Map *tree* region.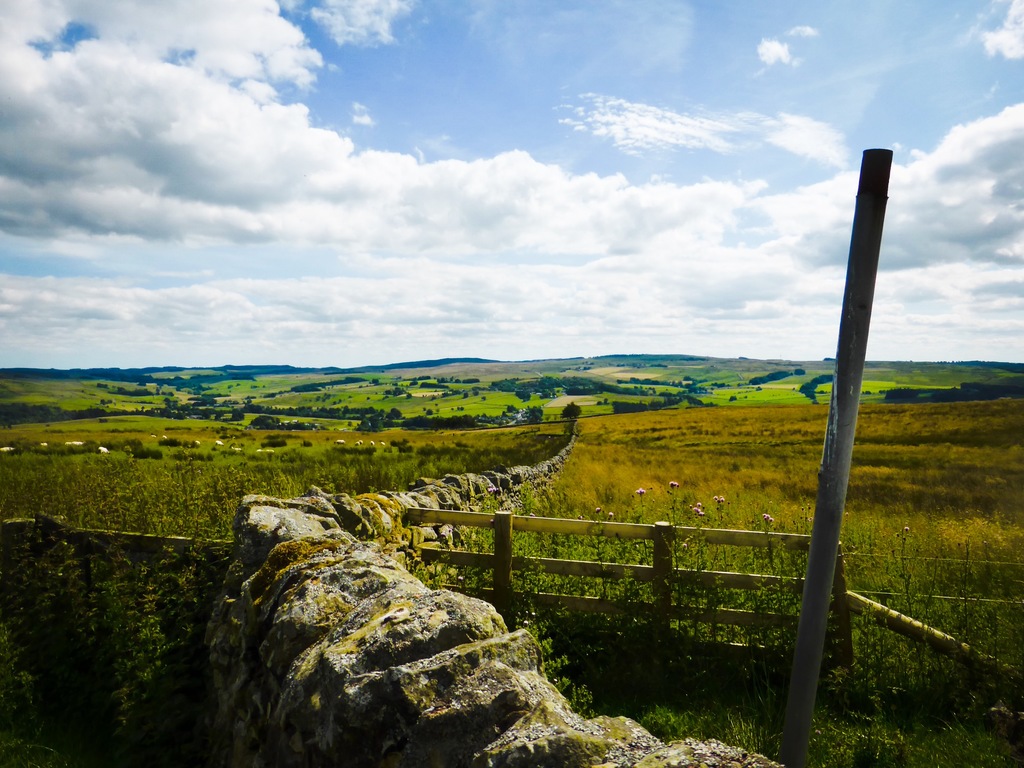
Mapped to x1=212 y1=409 x2=225 y2=422.
